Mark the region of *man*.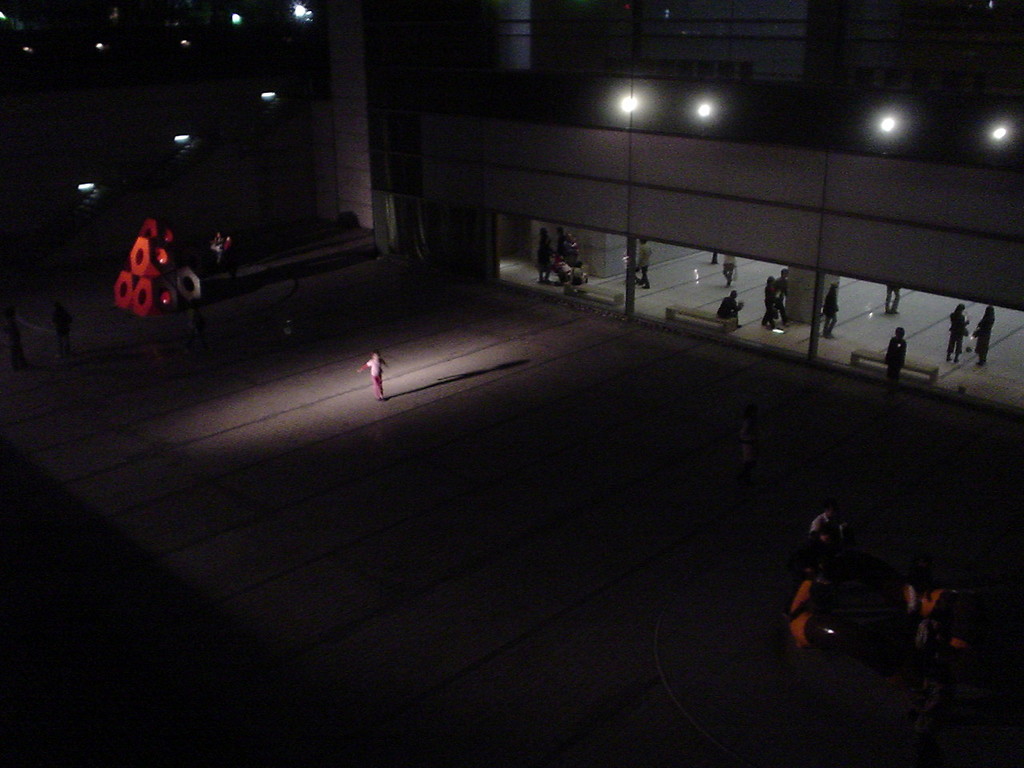
Region: left=807, top=506, right=846, bottom=582.
